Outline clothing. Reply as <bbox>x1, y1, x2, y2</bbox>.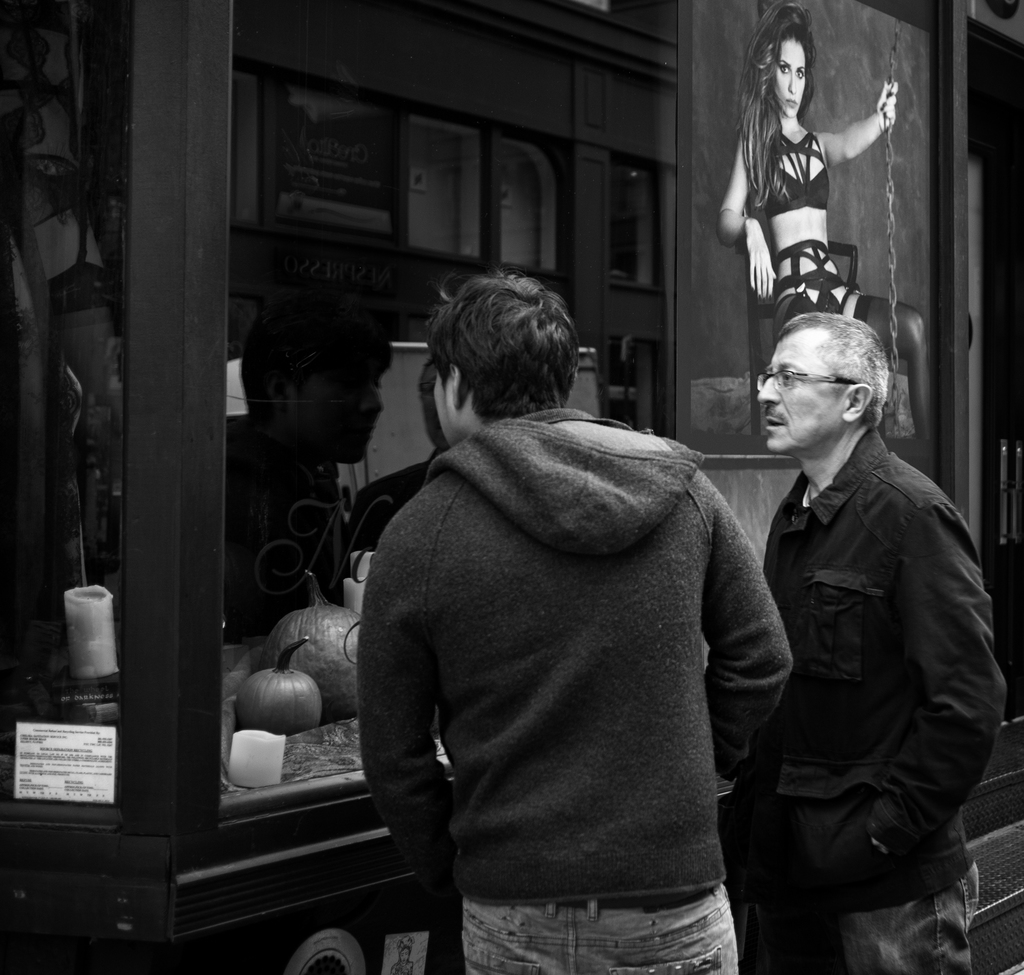
<bbox>760, 428, 1007, 974</bbox>.
